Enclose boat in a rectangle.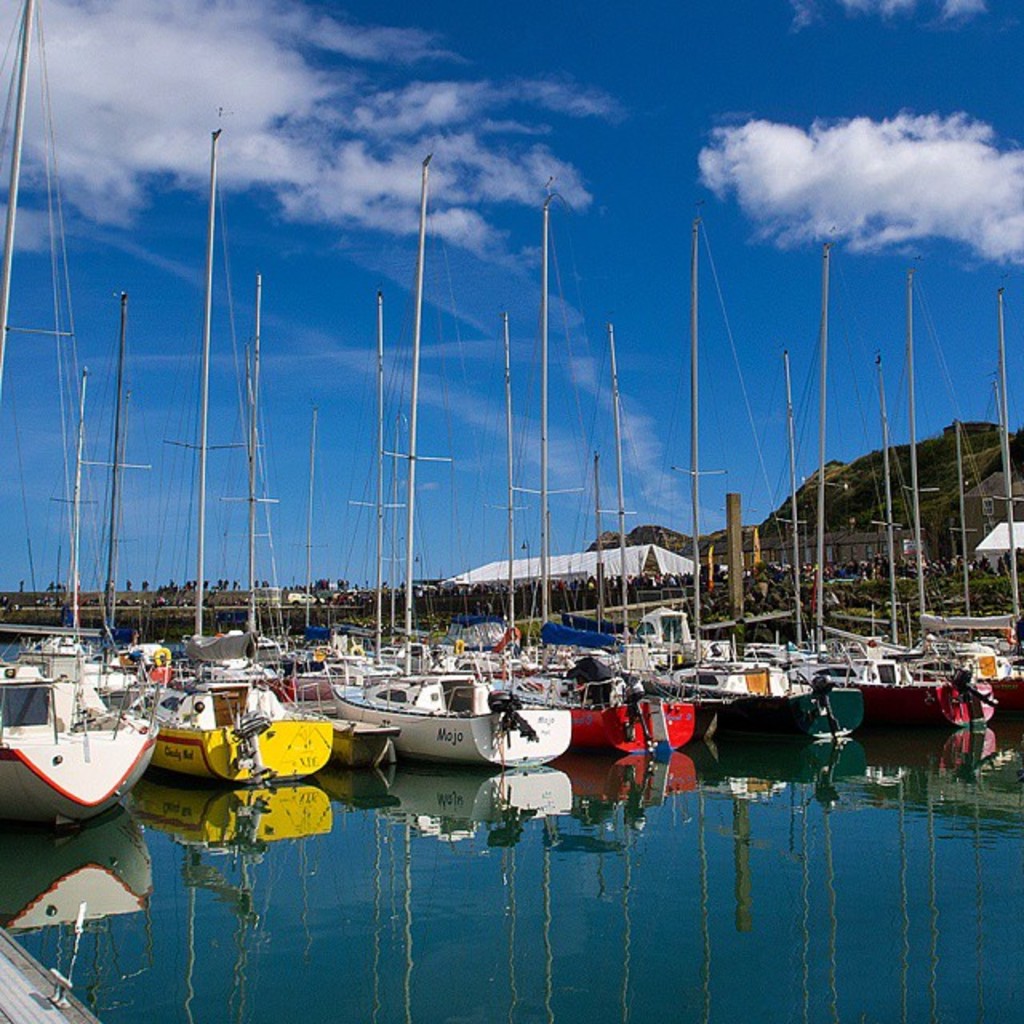
l=710, t=376, r=861, b=782.
